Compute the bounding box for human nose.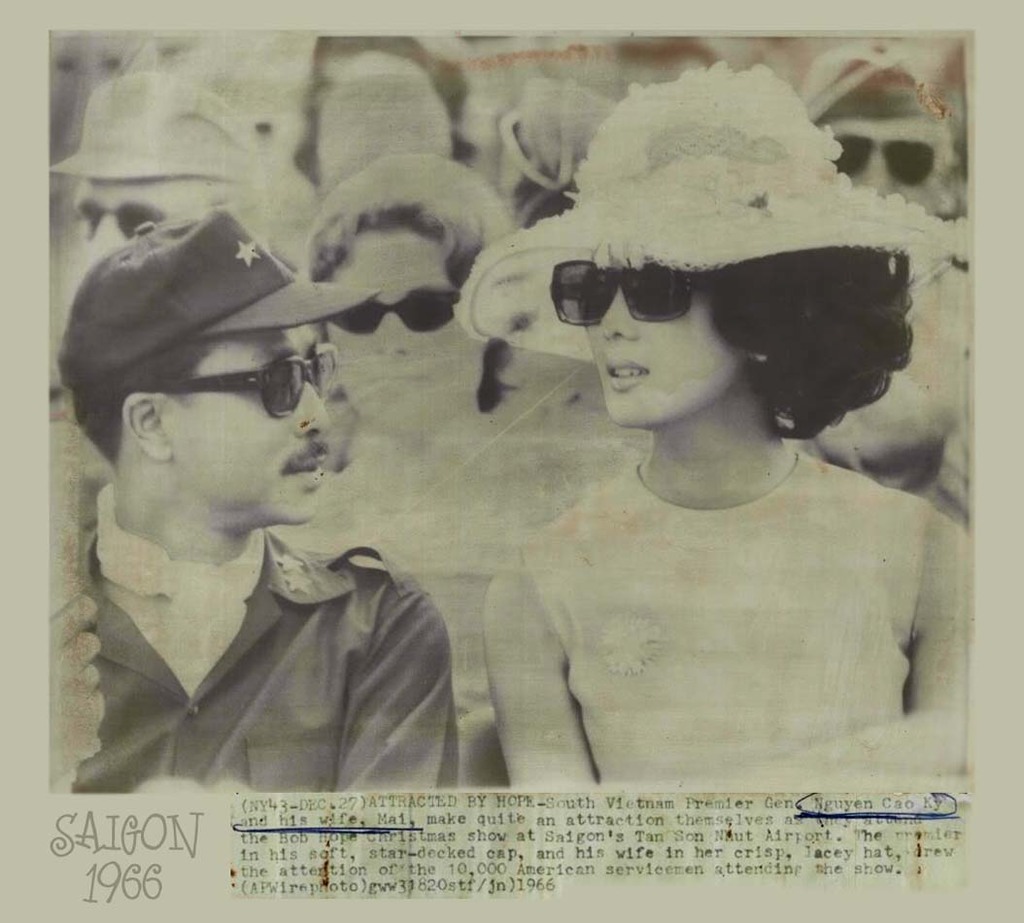
859 156 898 193.
